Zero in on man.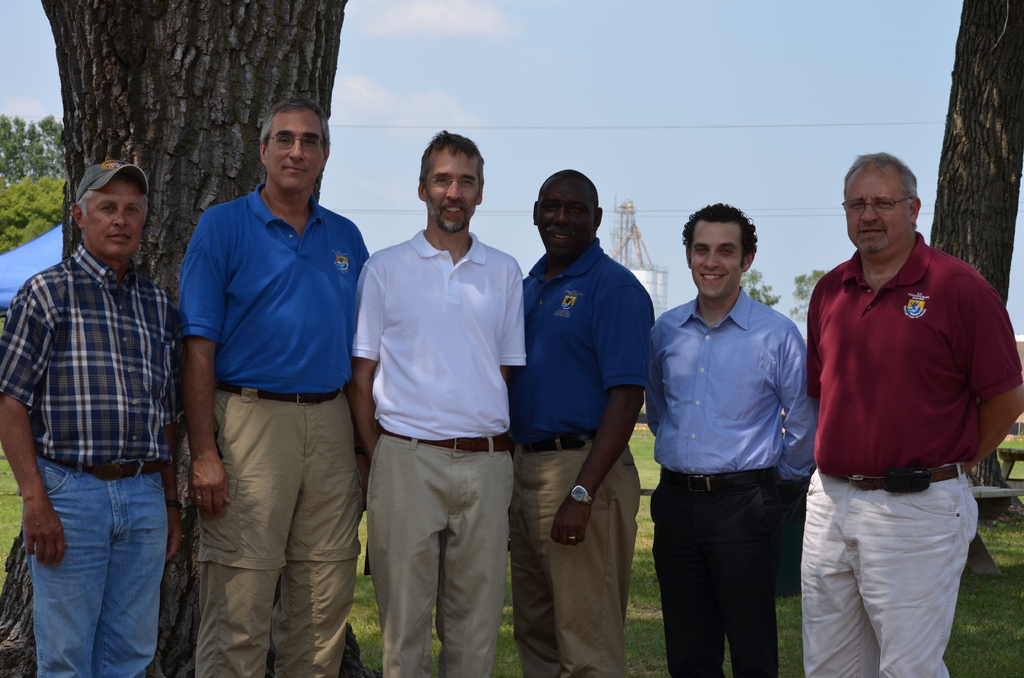
Zeroed in: (left=177, top=95, right=371, bottom=677).
